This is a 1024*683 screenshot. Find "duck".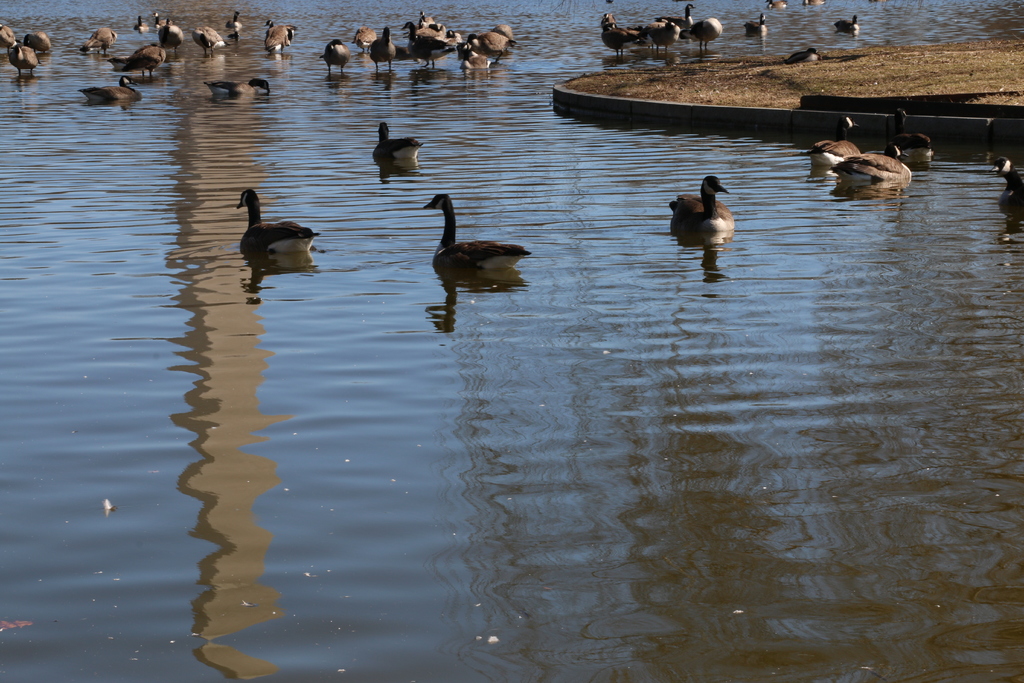
Bounding box: (597,12,643,55).
